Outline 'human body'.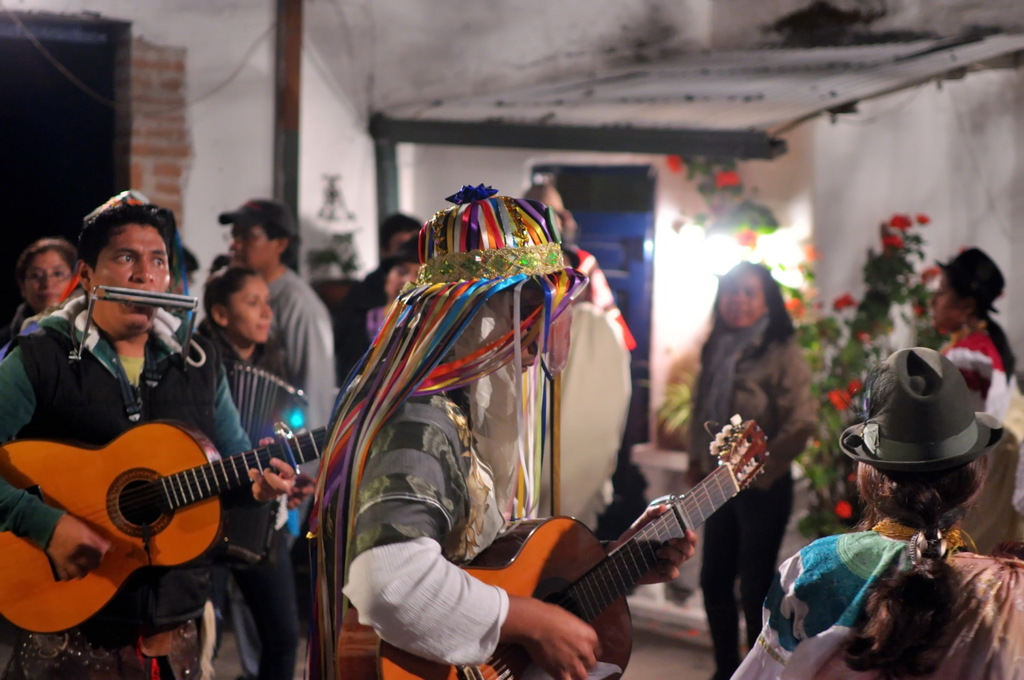
Outline: (686,263,813,678).
